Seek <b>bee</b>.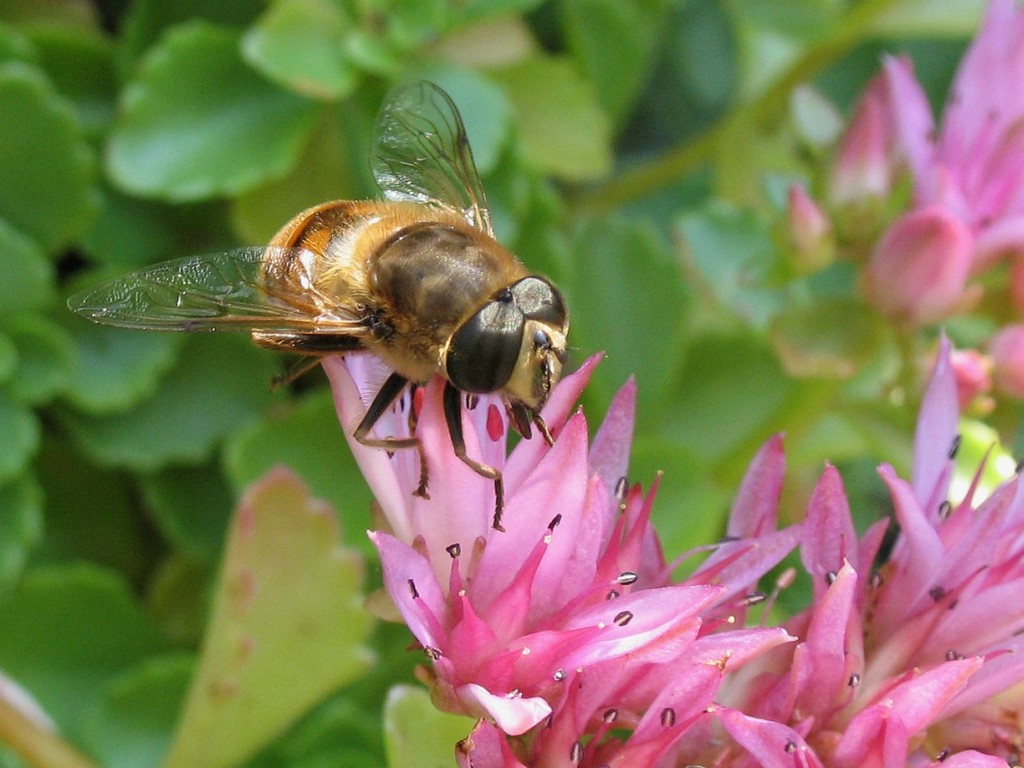
73 64 617 516.
